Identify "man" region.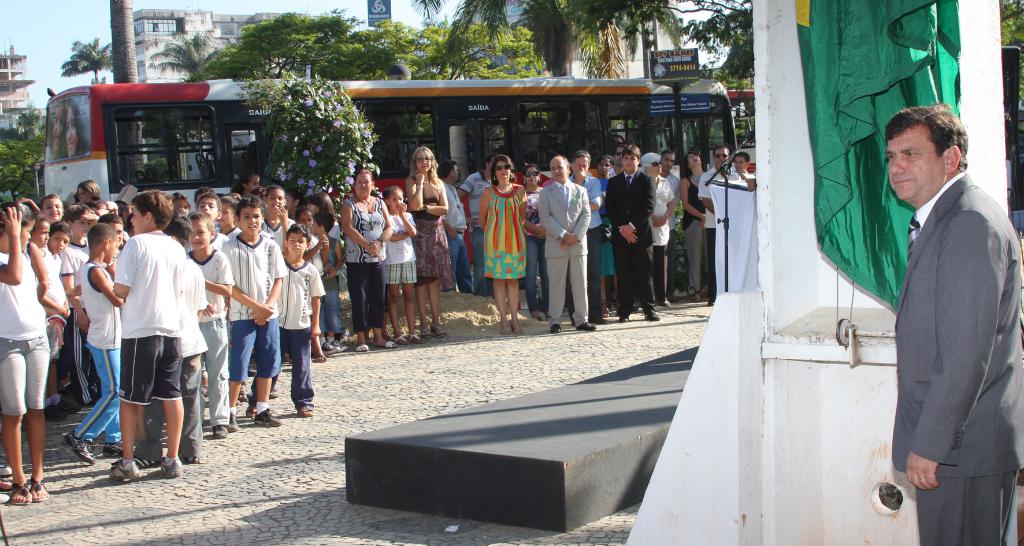
Region: bbox=(568, 150, 600, 321).
